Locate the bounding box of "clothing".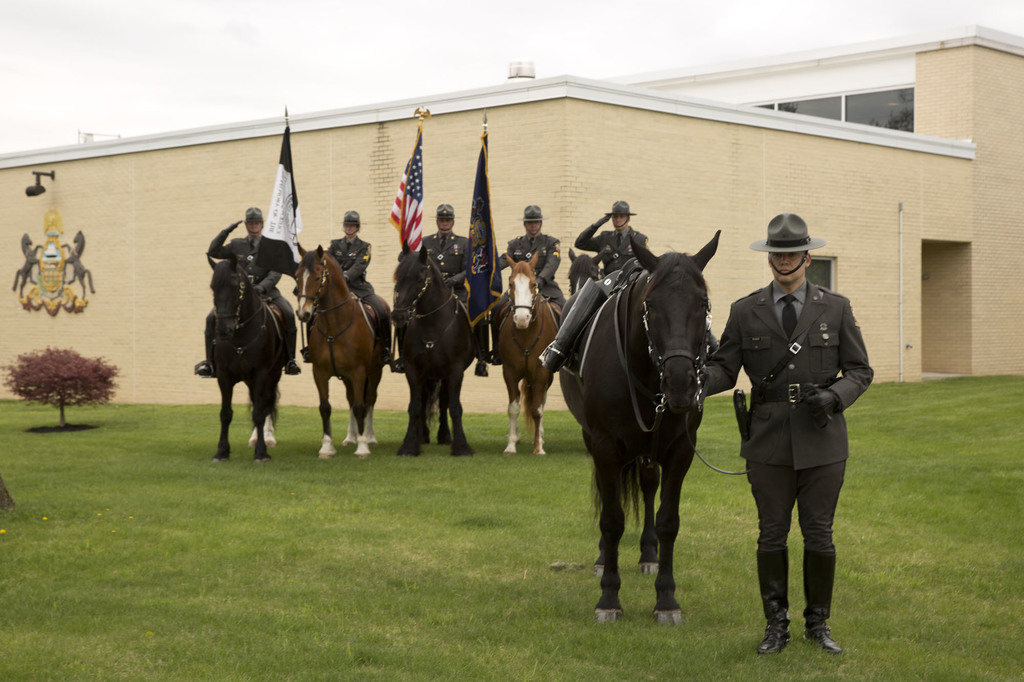
Bounding box: rect(424, 233, 474, 313).
